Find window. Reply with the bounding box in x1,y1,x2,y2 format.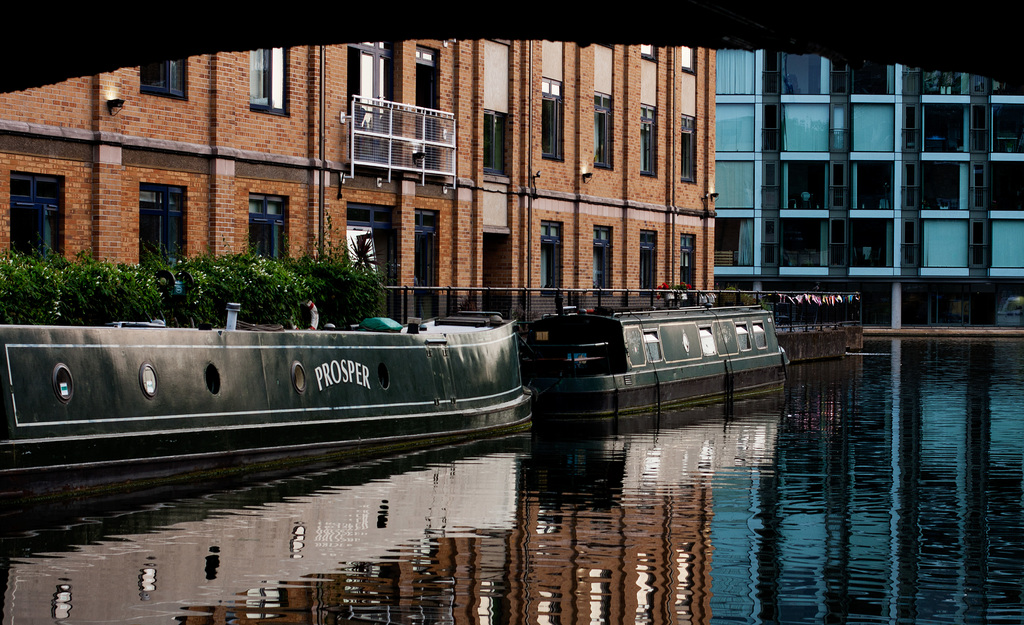
141,184,186,275.
